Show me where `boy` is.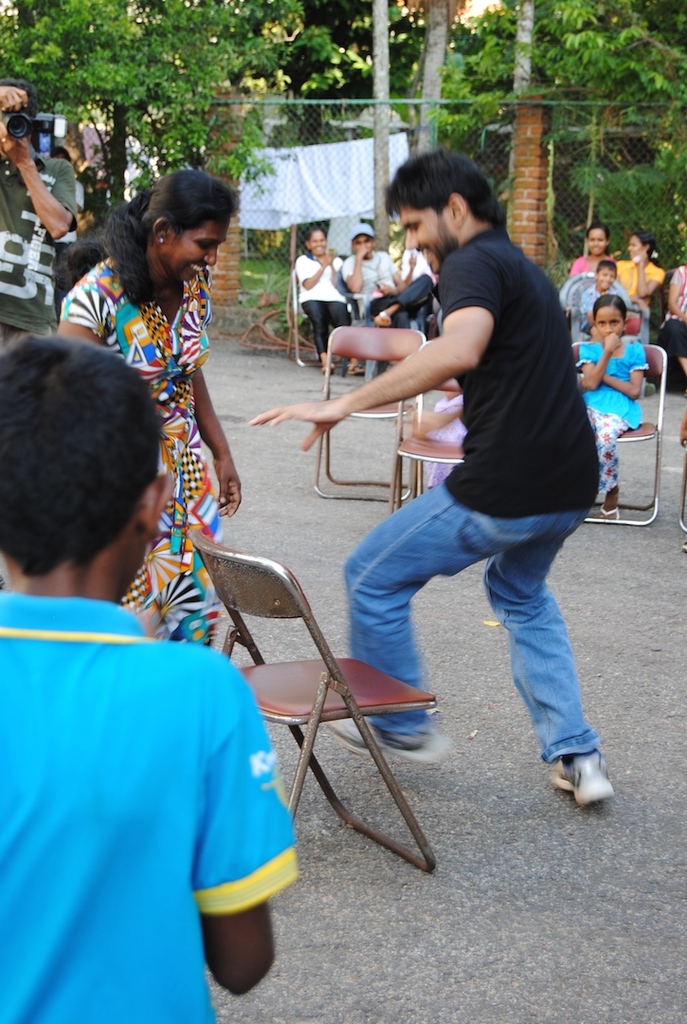
`boy` is at rect(338, 228, 406, 380).
